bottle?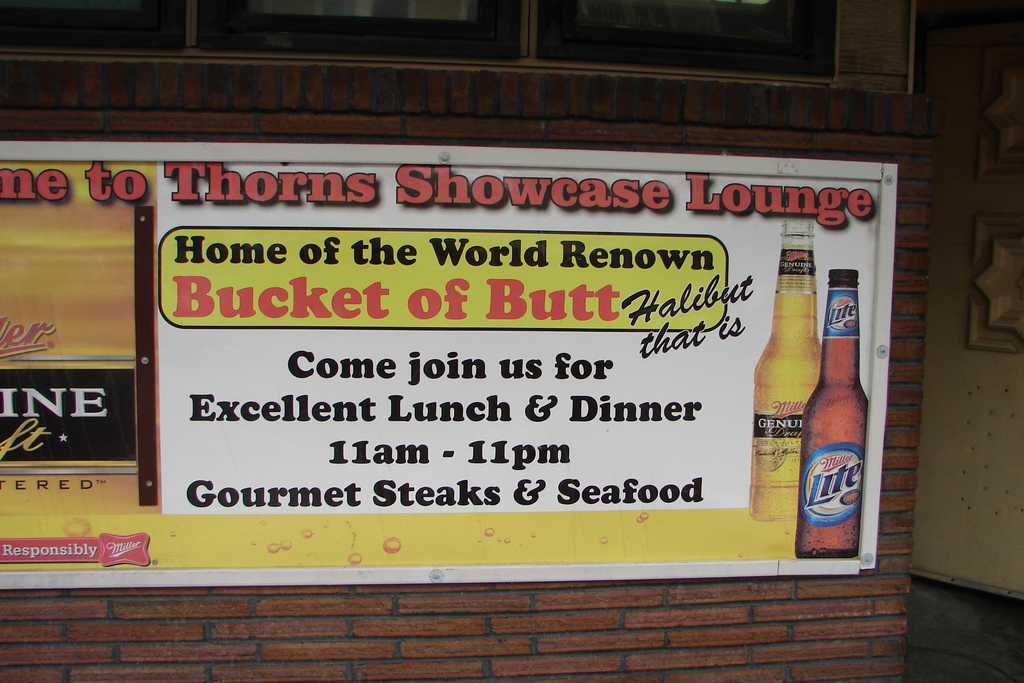
rect(795, 267, 871, 557)
